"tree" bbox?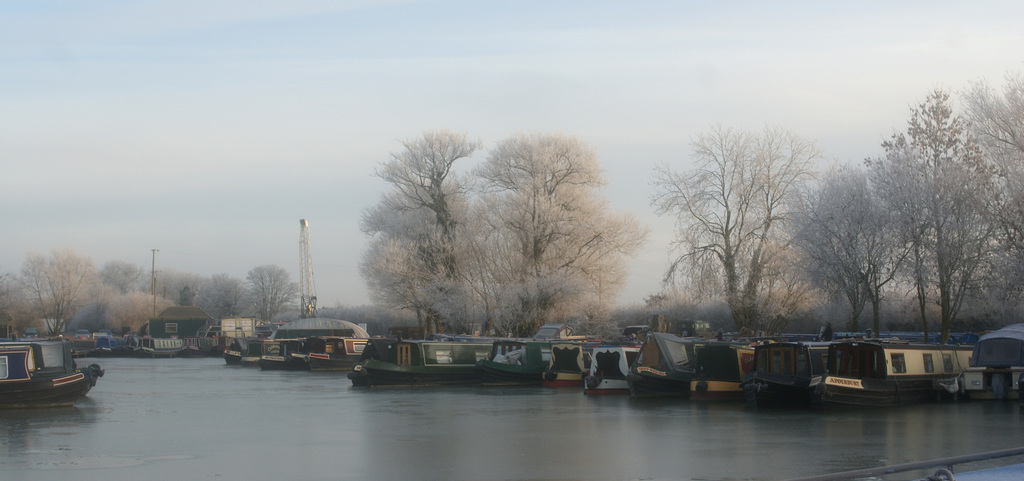
141/266/173/303
